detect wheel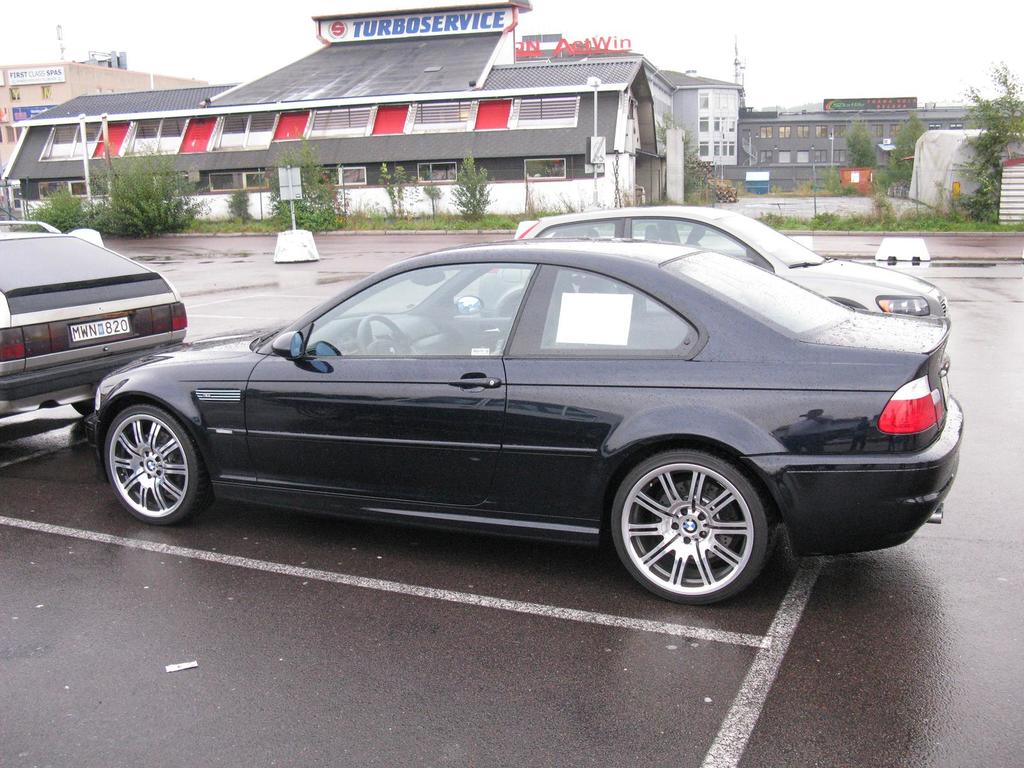
618 445 773 605
